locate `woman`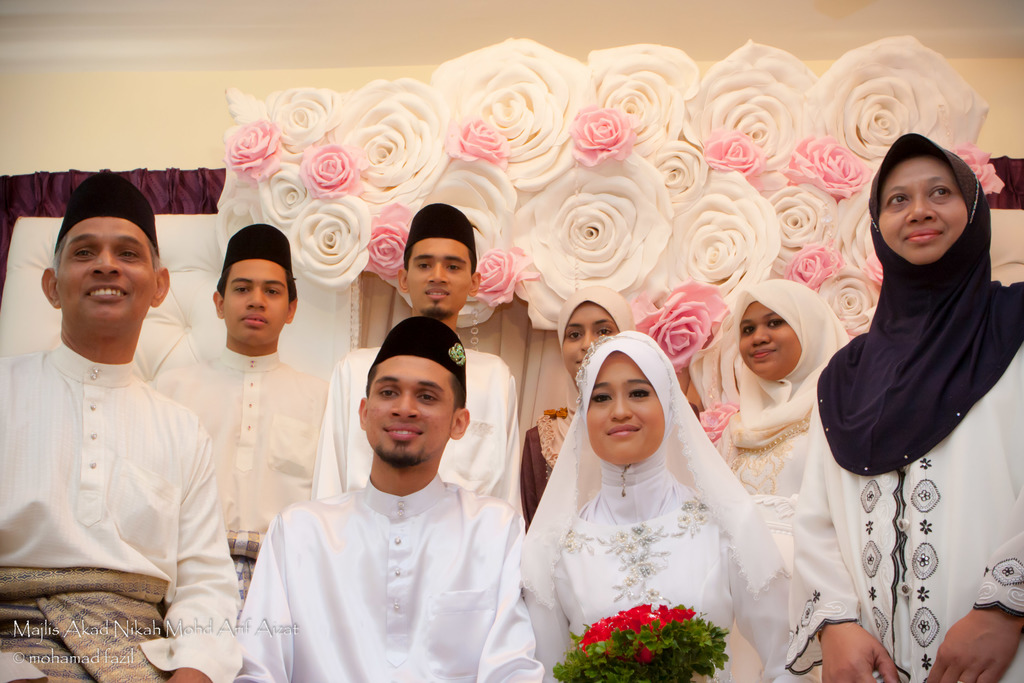
785, 128, 1023, 682
